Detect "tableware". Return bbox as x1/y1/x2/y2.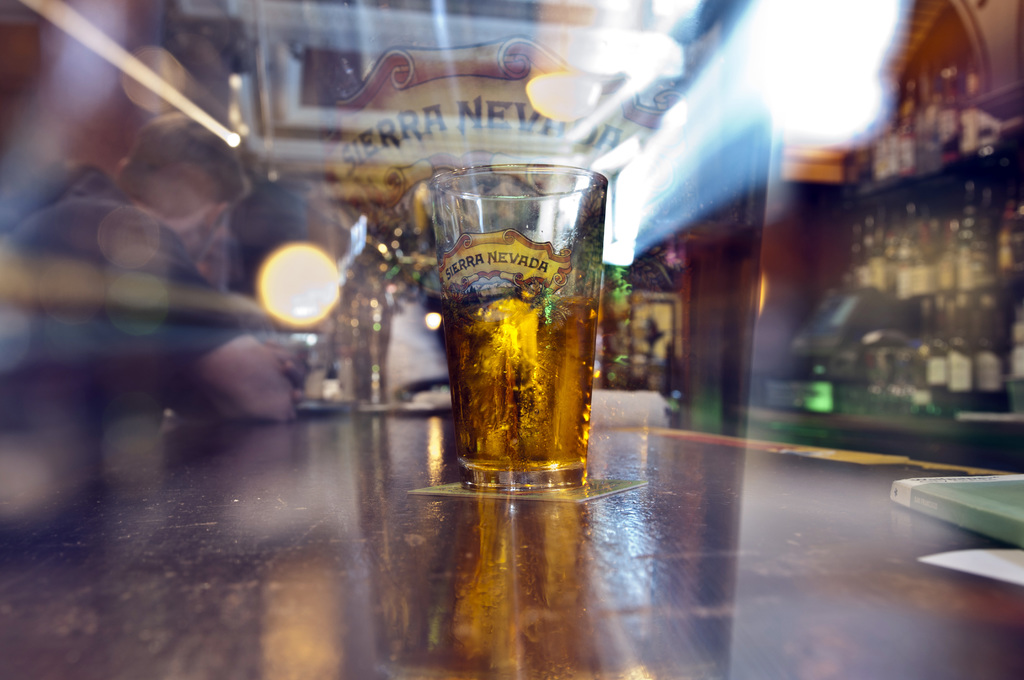
422/179/623/480.
